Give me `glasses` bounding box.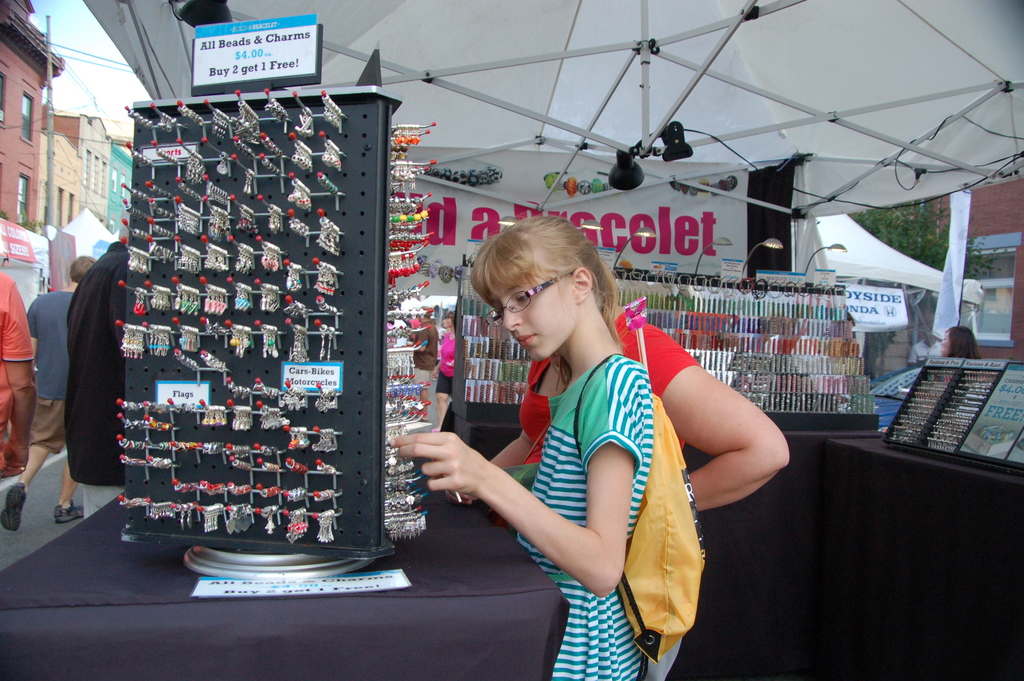
detection(491, 268, 573, 327).
